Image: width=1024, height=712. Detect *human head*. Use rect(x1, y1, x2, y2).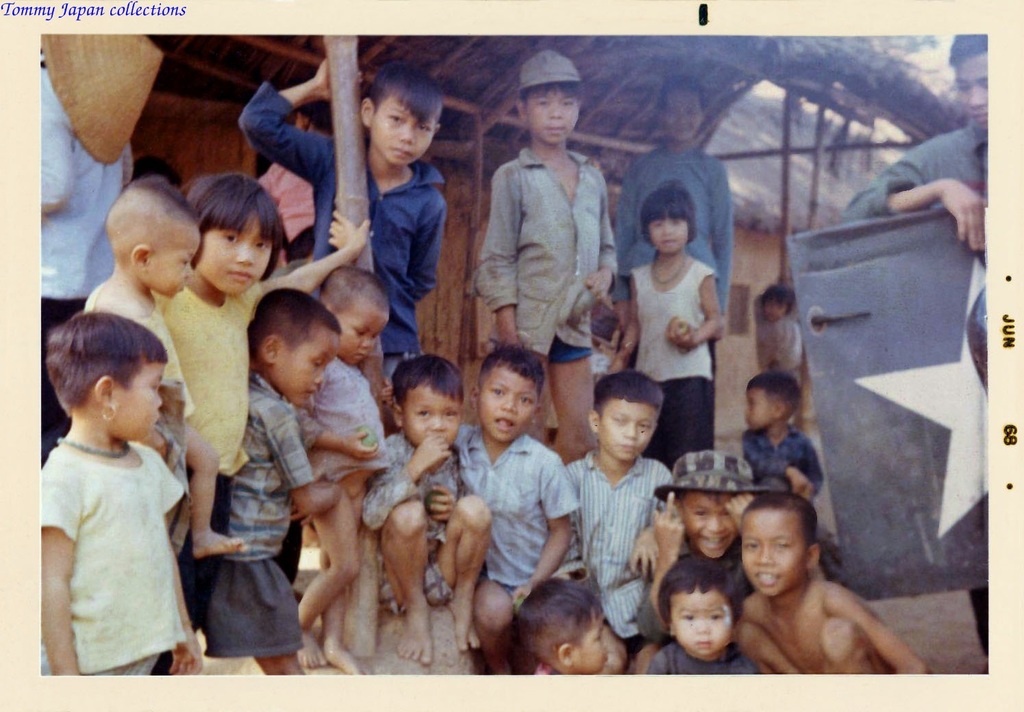
rect(663, 77, 705, 142).
